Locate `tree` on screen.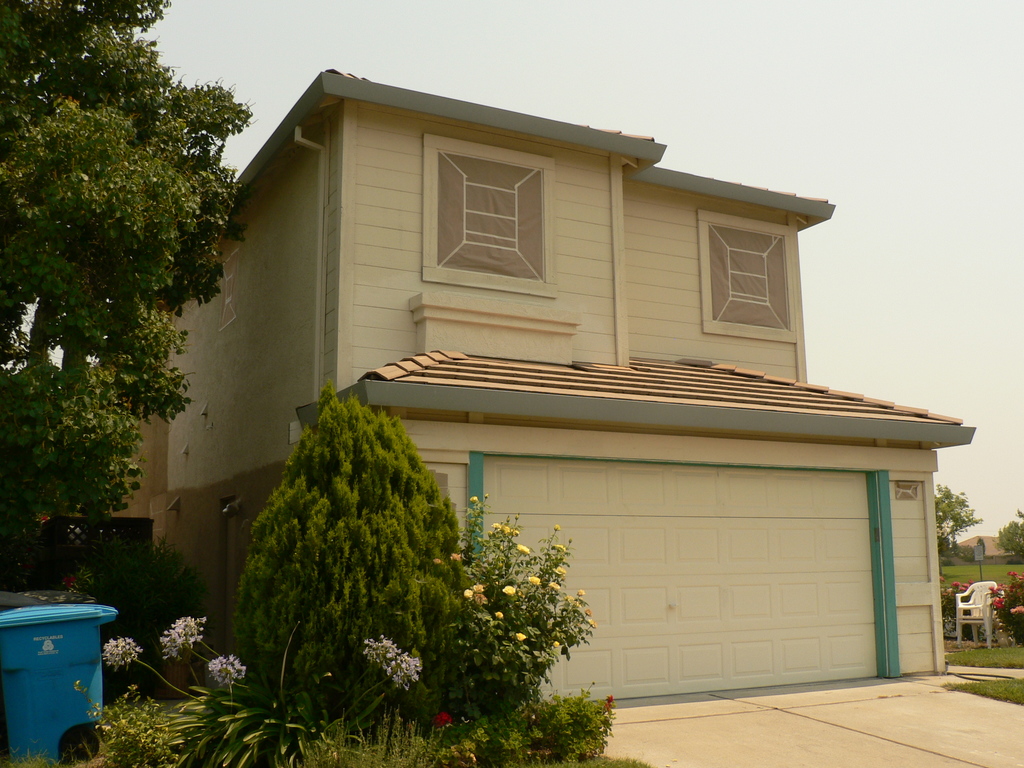
On screen at bbox(995, 508, 1023, 560).
